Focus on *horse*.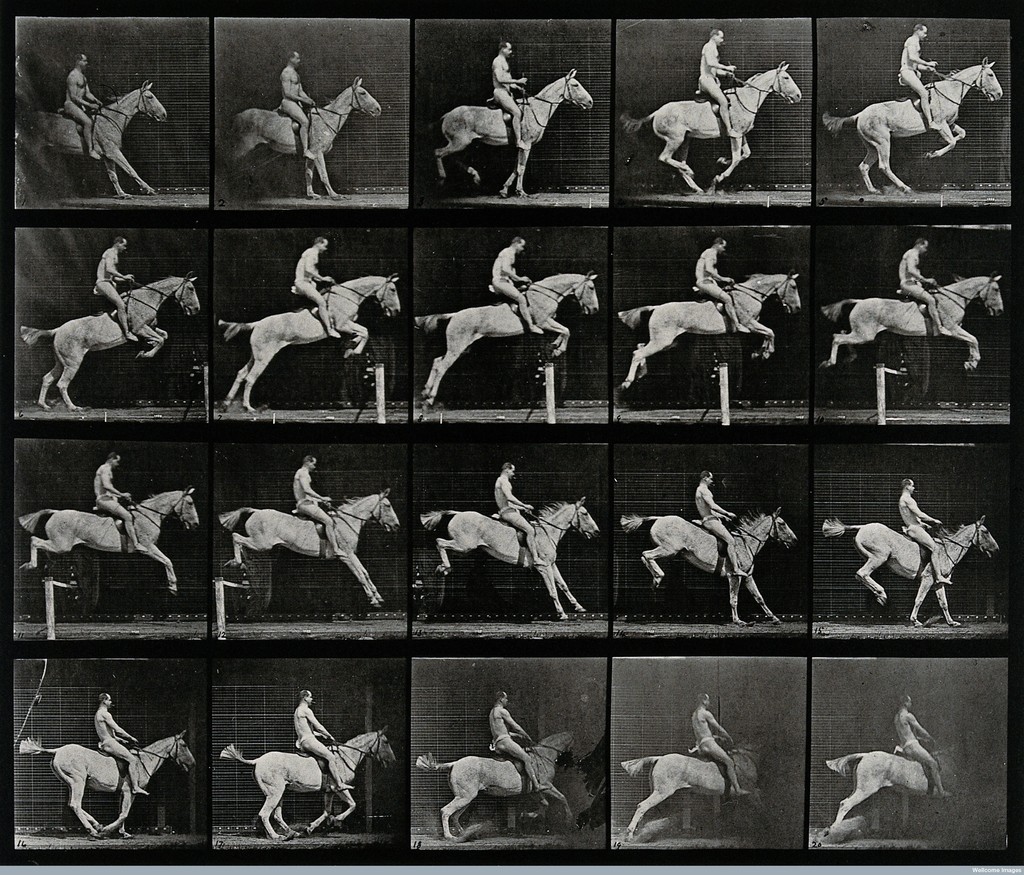
Focused at x1=410, y1=270, x2=599, y2=410.
